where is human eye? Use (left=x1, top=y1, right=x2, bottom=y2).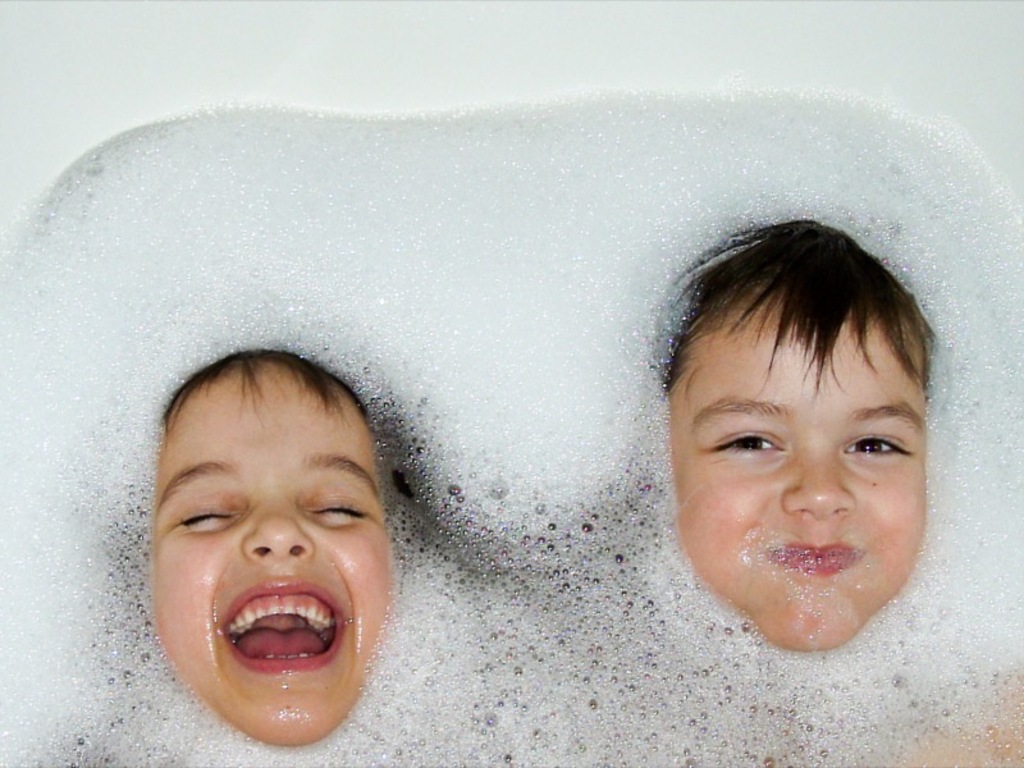
(left=842, top=429, right=913, bottom=466).
